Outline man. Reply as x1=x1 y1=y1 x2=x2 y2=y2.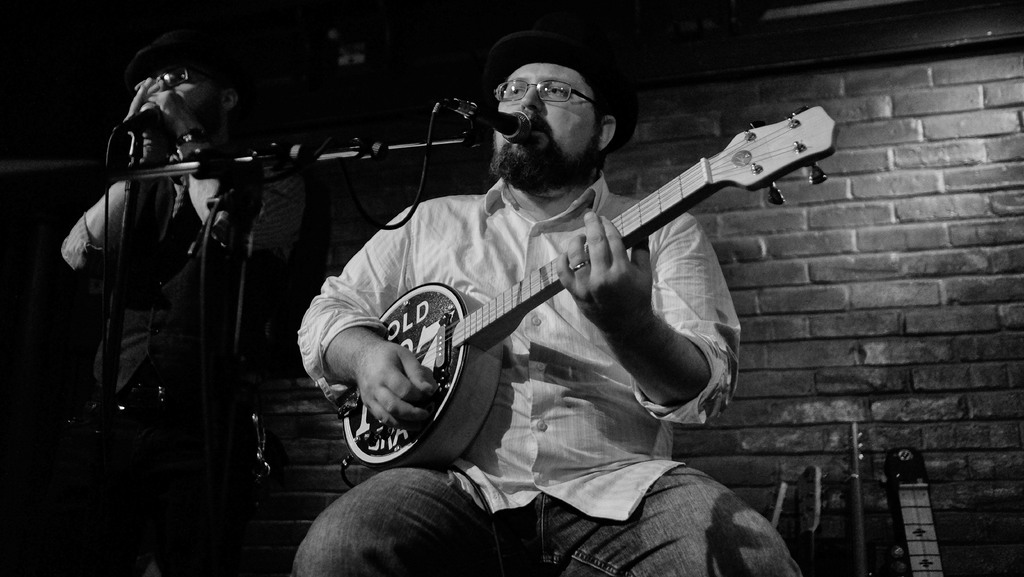
x1=283 y1=13 x2=834 y2=552.
